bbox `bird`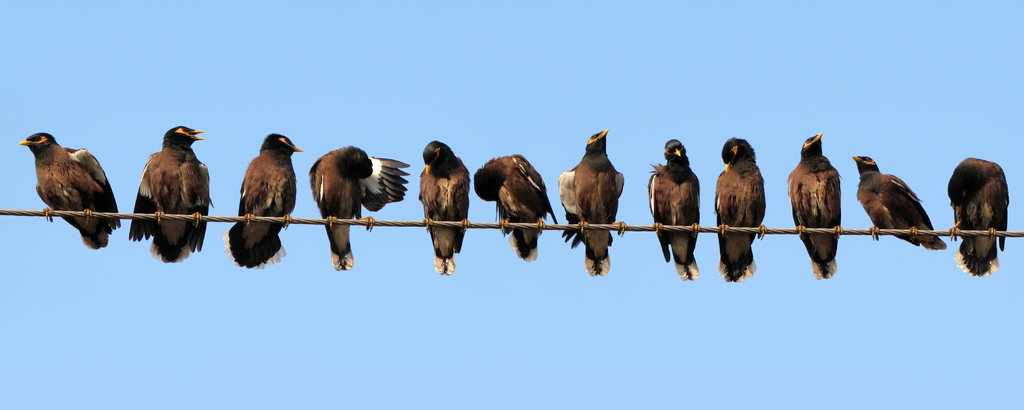
<region>646, 136, 701, 285</region>
